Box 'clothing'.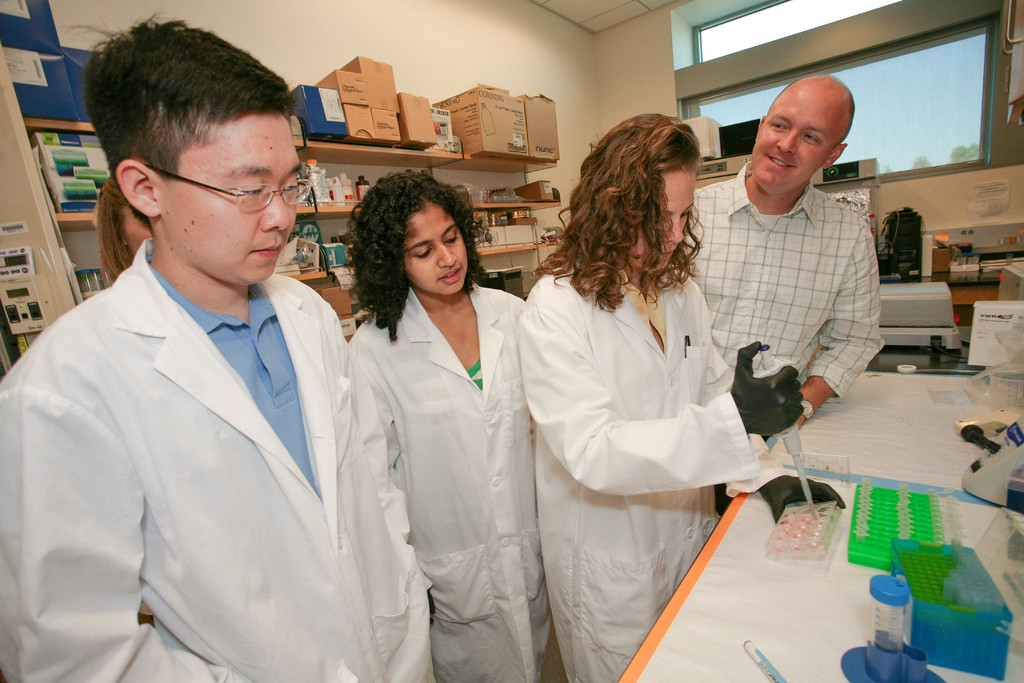
region(347, 283, 528, 682).
